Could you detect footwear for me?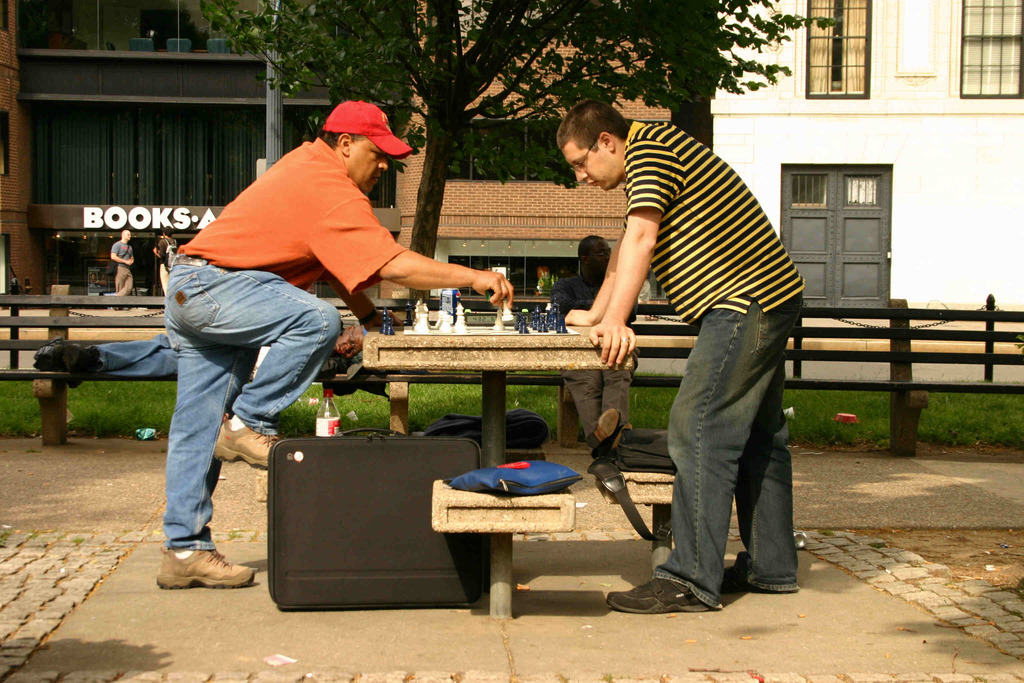
Detection result: [x1=609, y1=577, x2=717, y2=614].
